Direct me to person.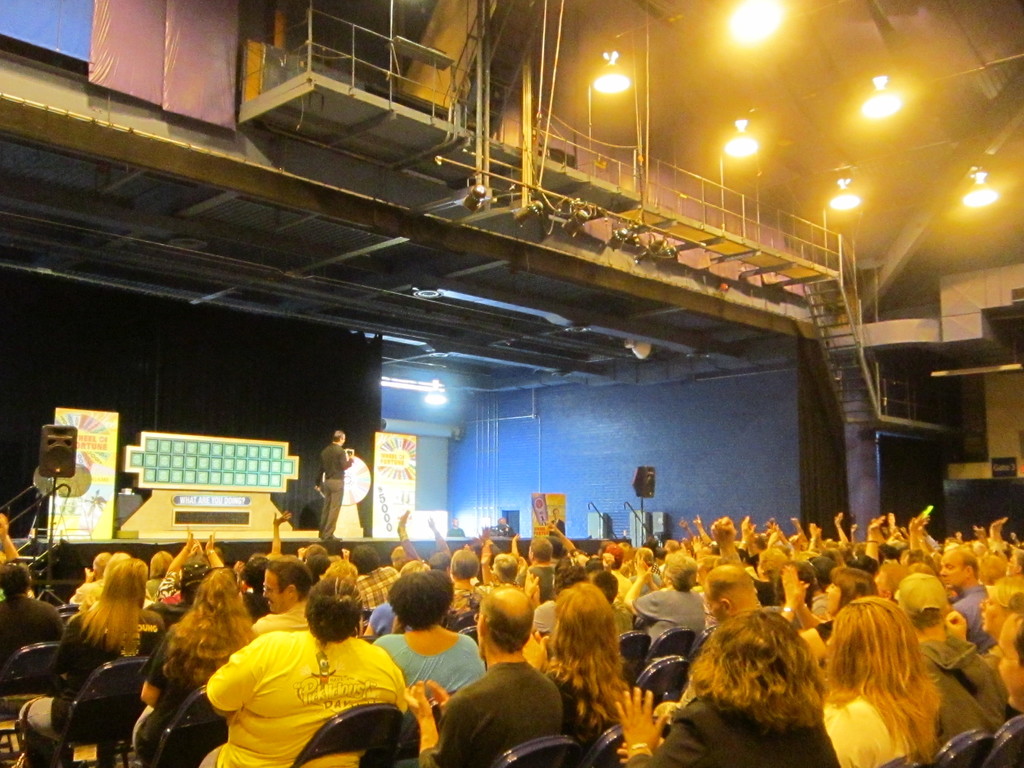
Direction: BBox(0, 509, 1023, 767).
